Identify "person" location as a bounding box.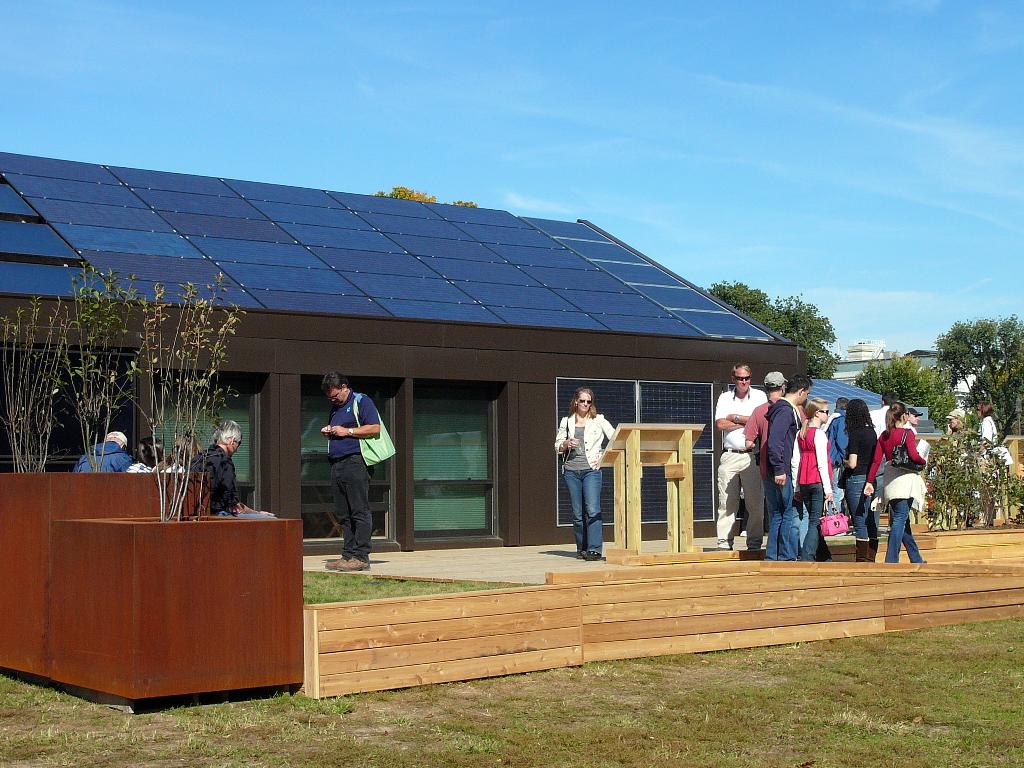
bbox=[712, 365, 772, 550].
